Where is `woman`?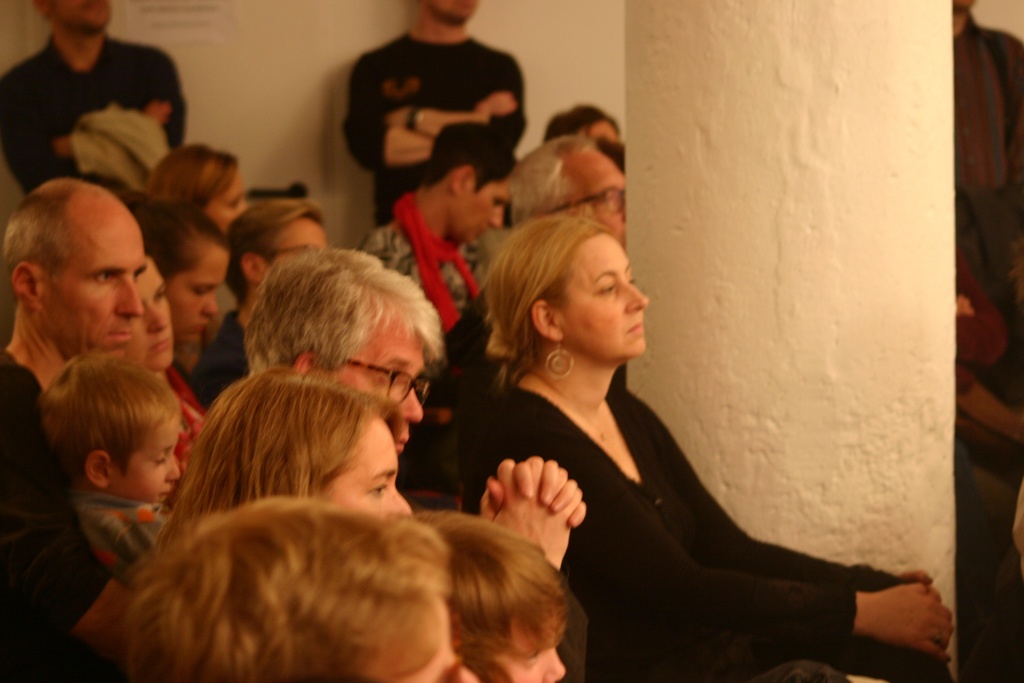
rect(110, 258, 219, 505).
